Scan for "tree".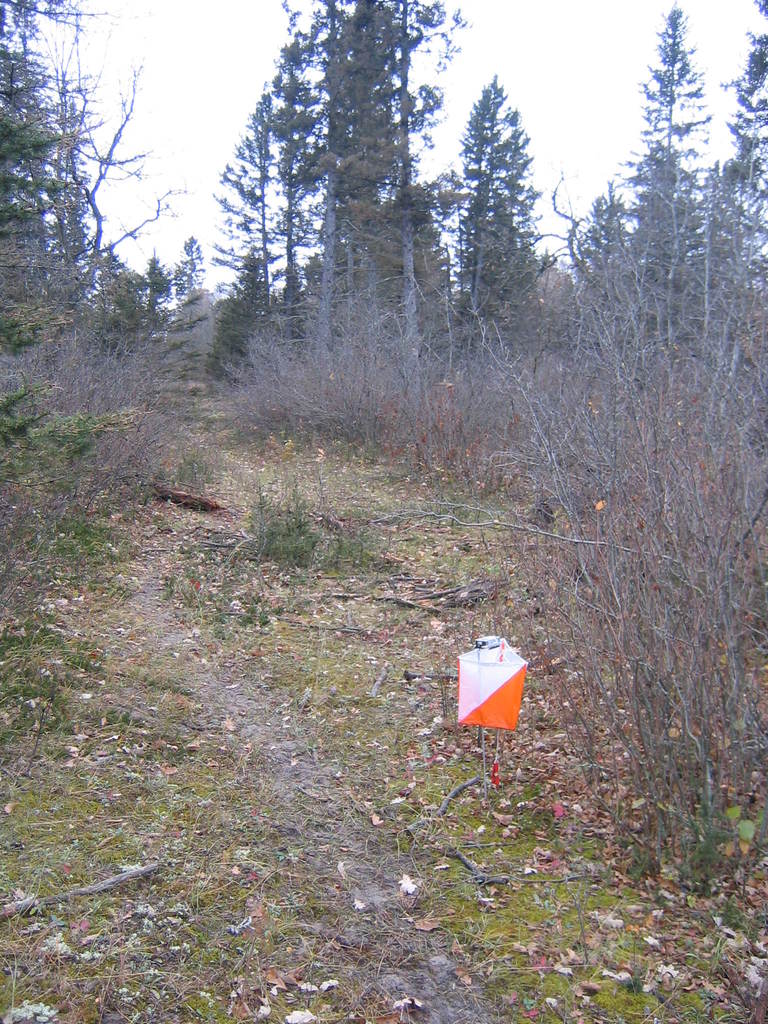
Scan result: l=172, t=232, r=202, b=330.
